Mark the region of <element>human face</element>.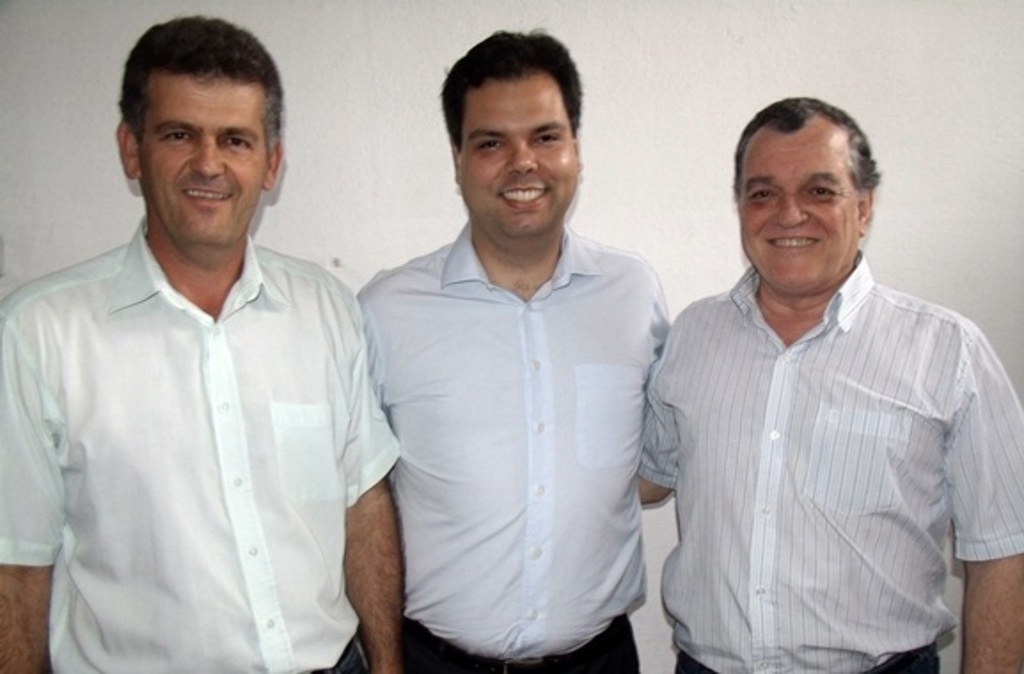
Region: {"x1": 137, "y1": 71, "x2": 275, "y2": 248}.
